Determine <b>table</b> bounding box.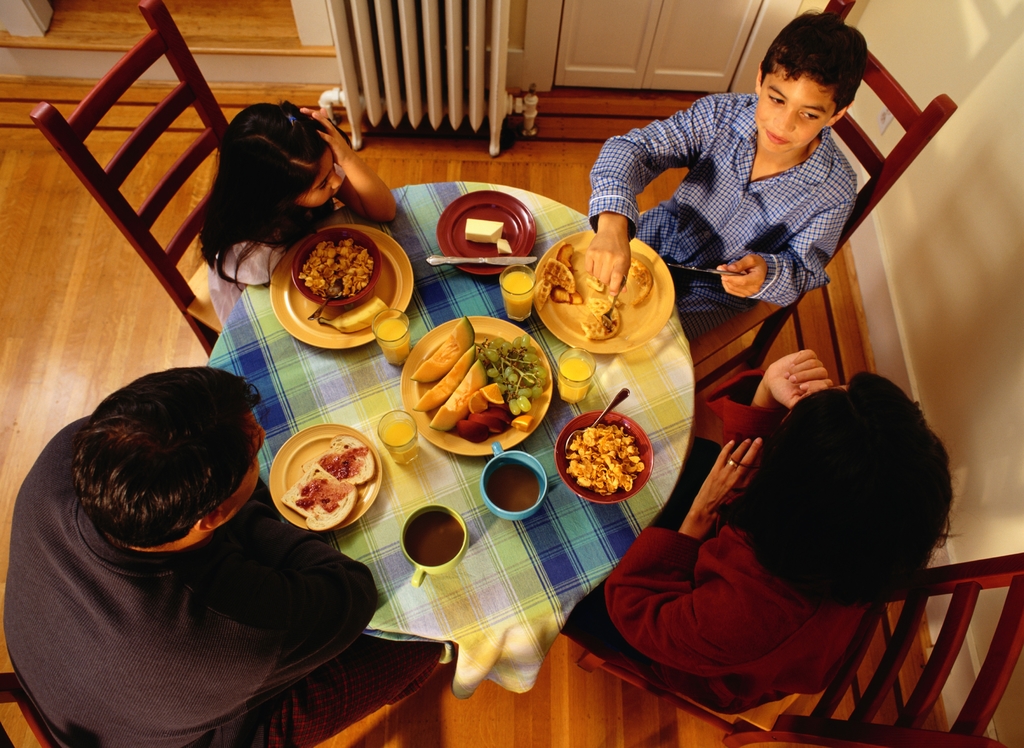
Determined: select_region(205, 177, 698, 697).
